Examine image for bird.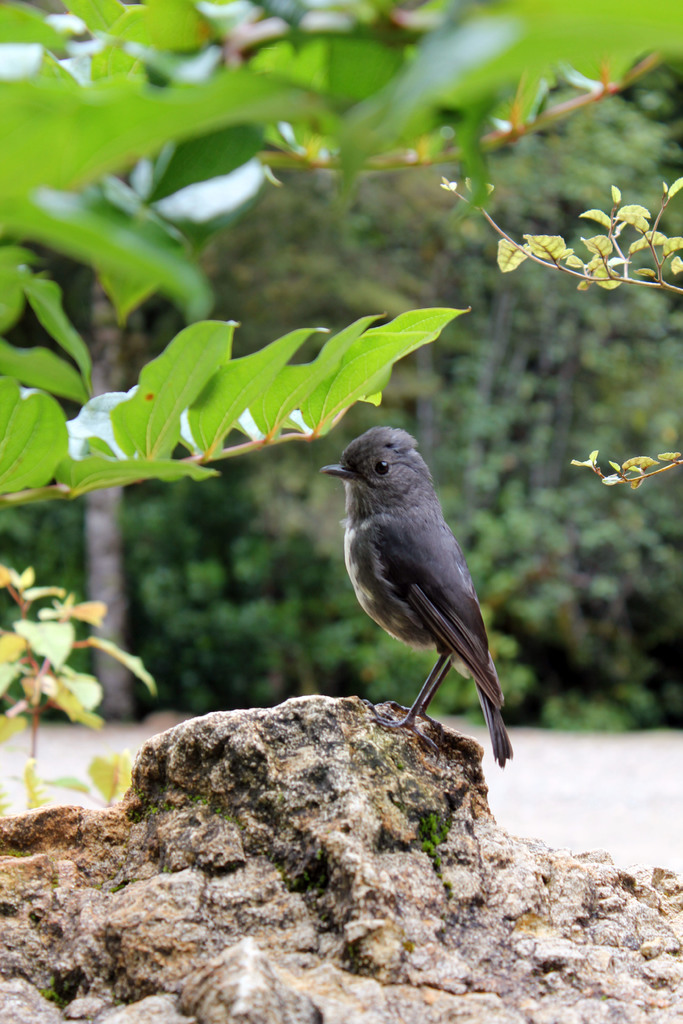
Examination result: locate(314, 422, 522, 768).
